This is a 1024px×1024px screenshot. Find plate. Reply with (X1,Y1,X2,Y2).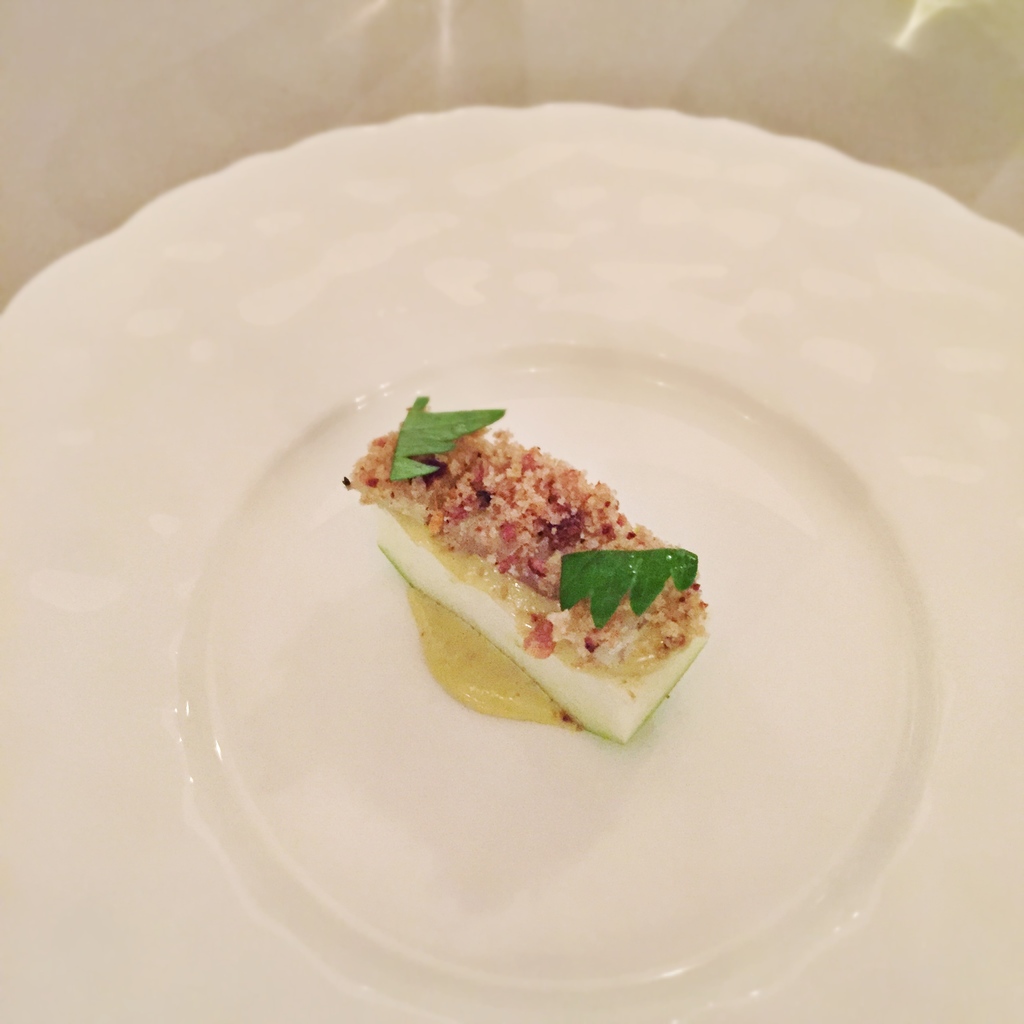
(0,100,1023,1023).
